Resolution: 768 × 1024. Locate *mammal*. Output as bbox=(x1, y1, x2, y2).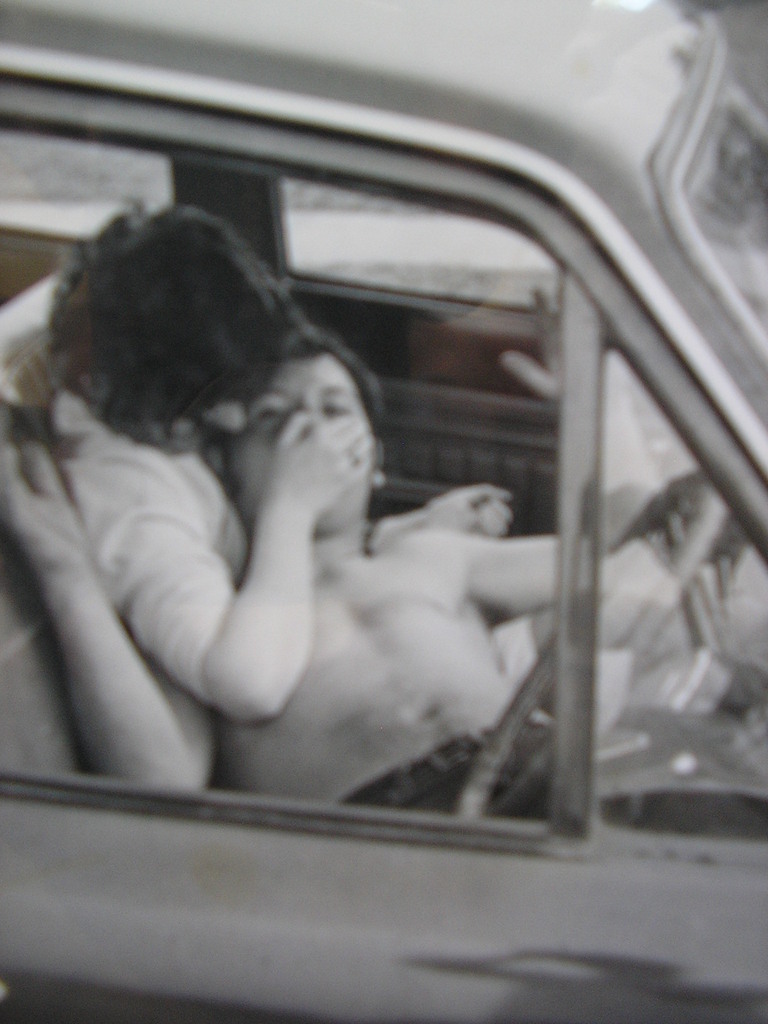
bbox=(0, 193, 319, 733).
